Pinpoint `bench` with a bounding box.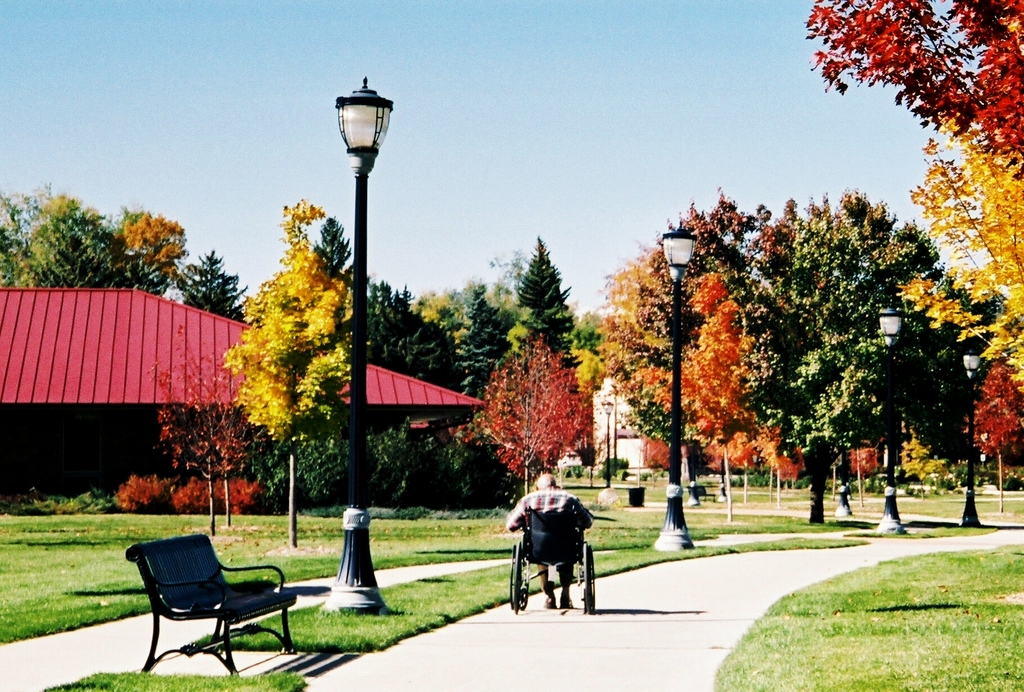
crop(122, 529, 306, 679).
